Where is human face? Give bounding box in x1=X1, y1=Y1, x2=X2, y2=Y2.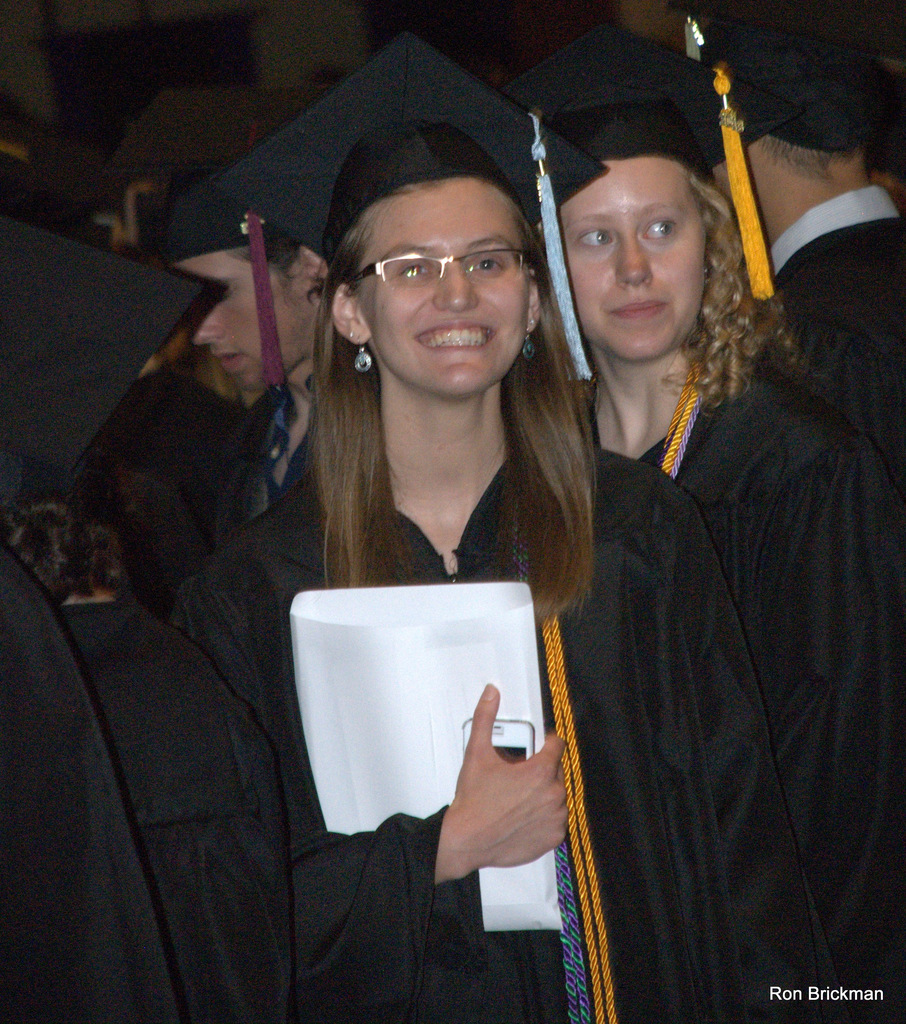
x1=561, y1=156, x2=702, y2=364.
